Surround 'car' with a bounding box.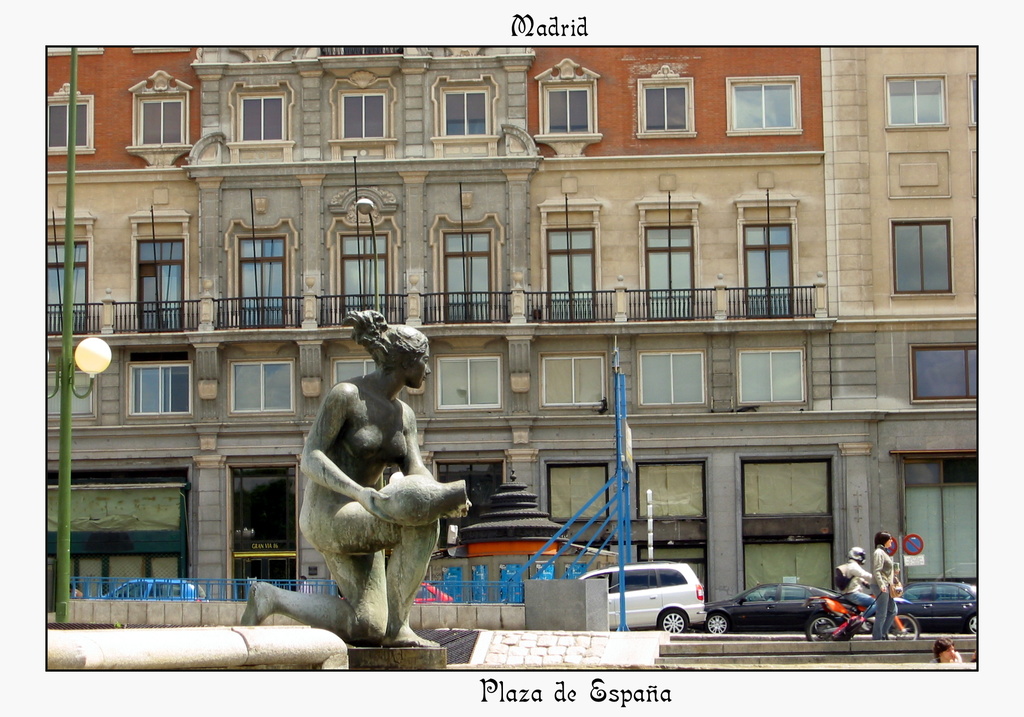
<bbox>893, 586, 981, 636</bbox>.
